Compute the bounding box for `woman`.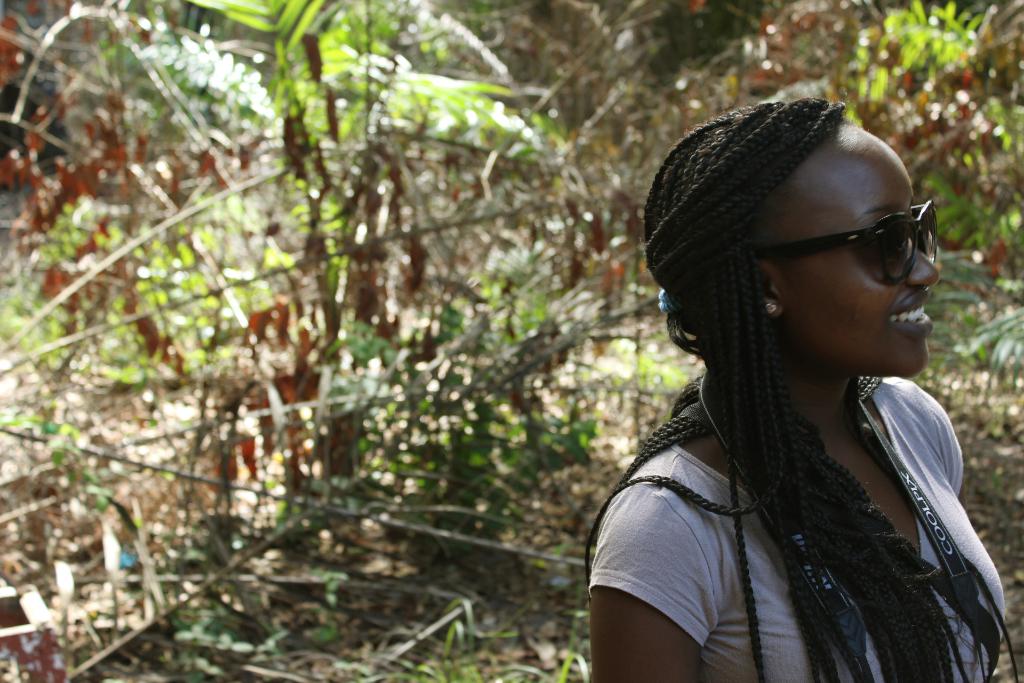
rect(572, 73, 1020, 682).
